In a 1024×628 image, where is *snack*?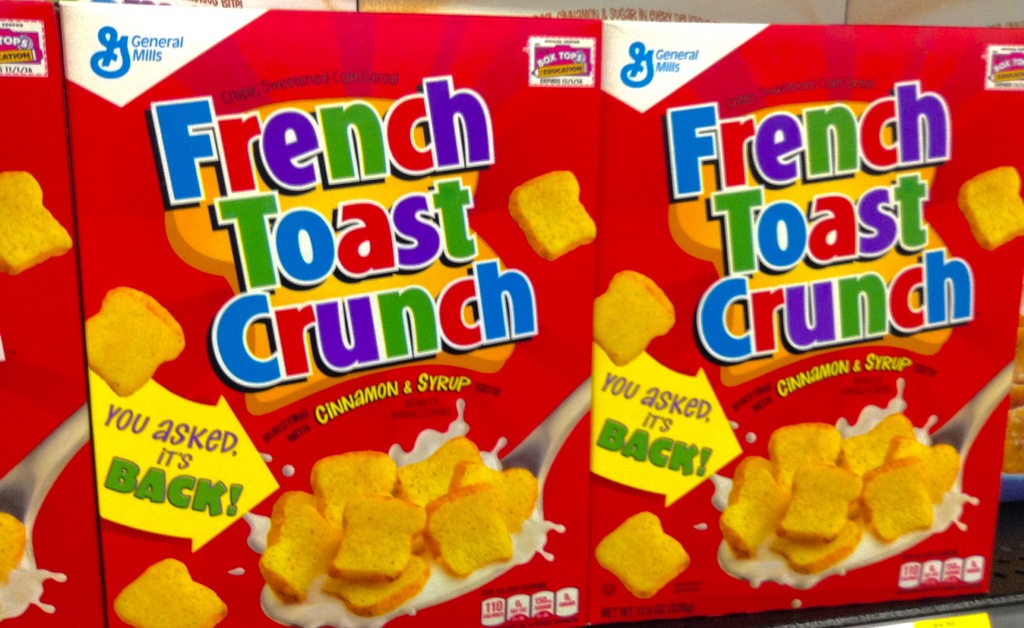
[596,510,691,597].
